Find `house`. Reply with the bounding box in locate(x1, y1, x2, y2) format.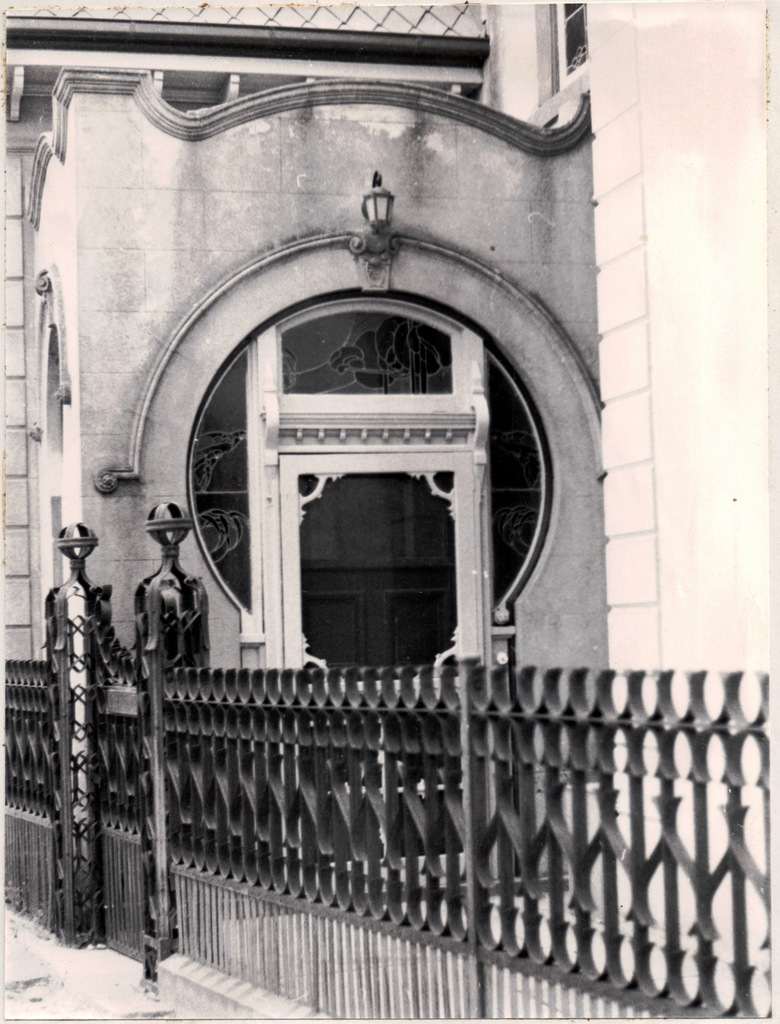
locate(0, 0, 779, 915).
